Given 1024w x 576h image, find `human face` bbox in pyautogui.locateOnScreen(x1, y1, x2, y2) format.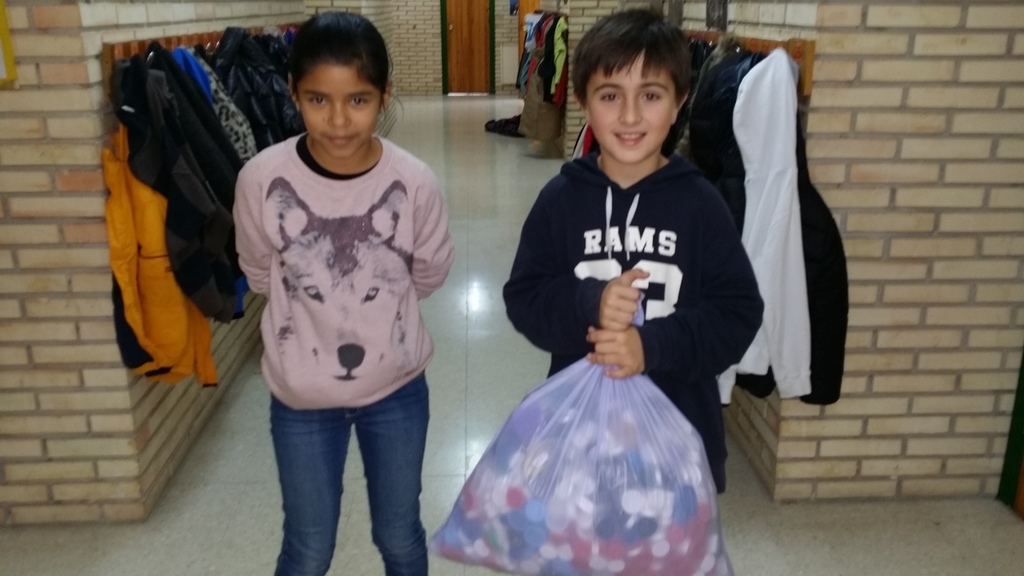
pyautogui.locateOnScreen(588, 51, 677, 164).
